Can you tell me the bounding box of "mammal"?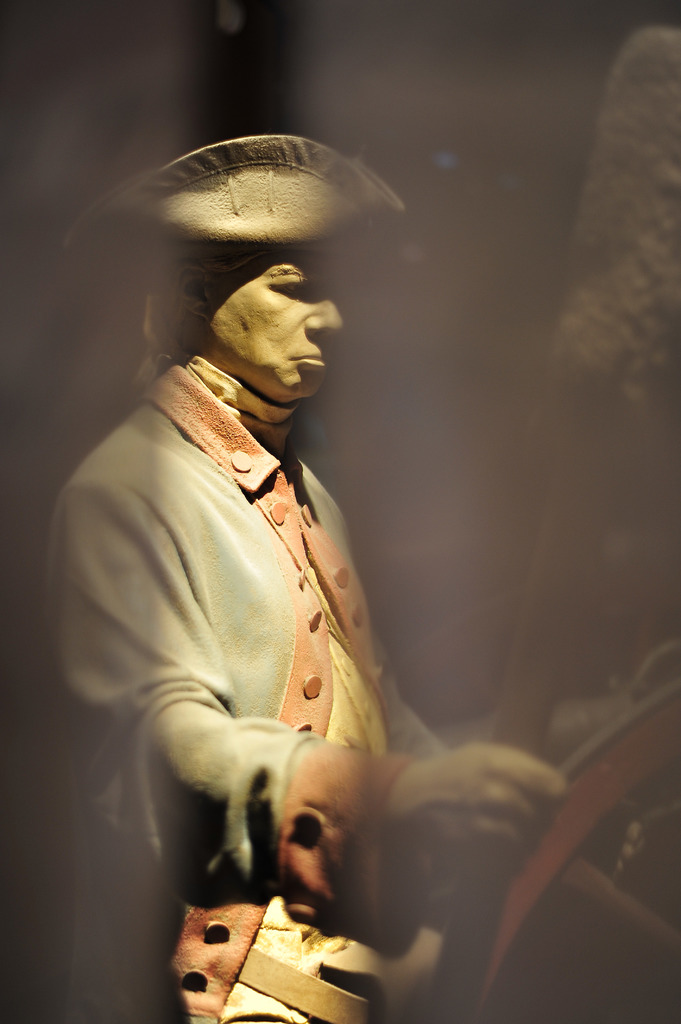
rect(57, 166, 483, 973).
